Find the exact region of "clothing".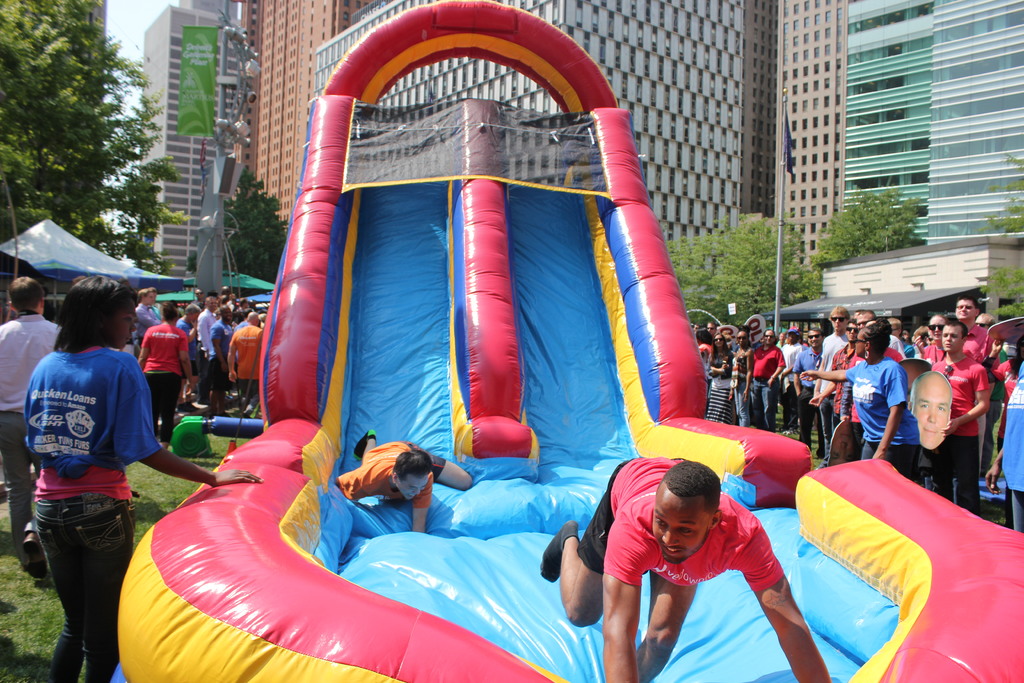
Exact region: crop(19, 348, 157, 682).
